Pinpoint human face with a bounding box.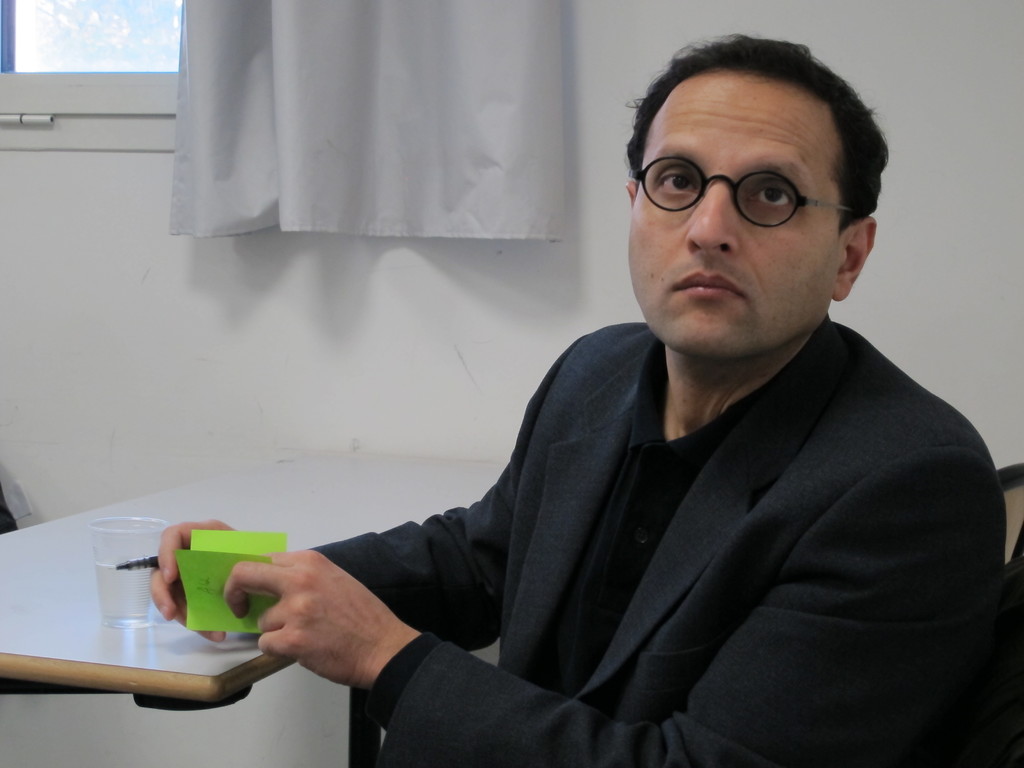
box=[620, 73, 839, 356].
